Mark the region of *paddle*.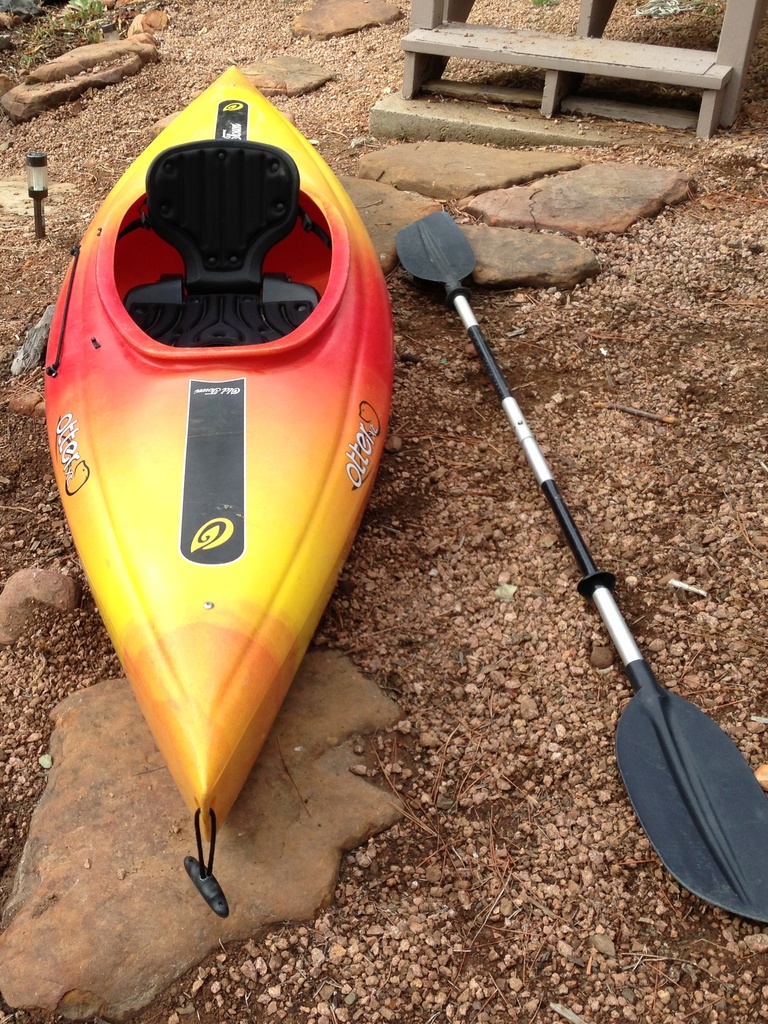
Region: select_region(416, 179, 767, 999).
